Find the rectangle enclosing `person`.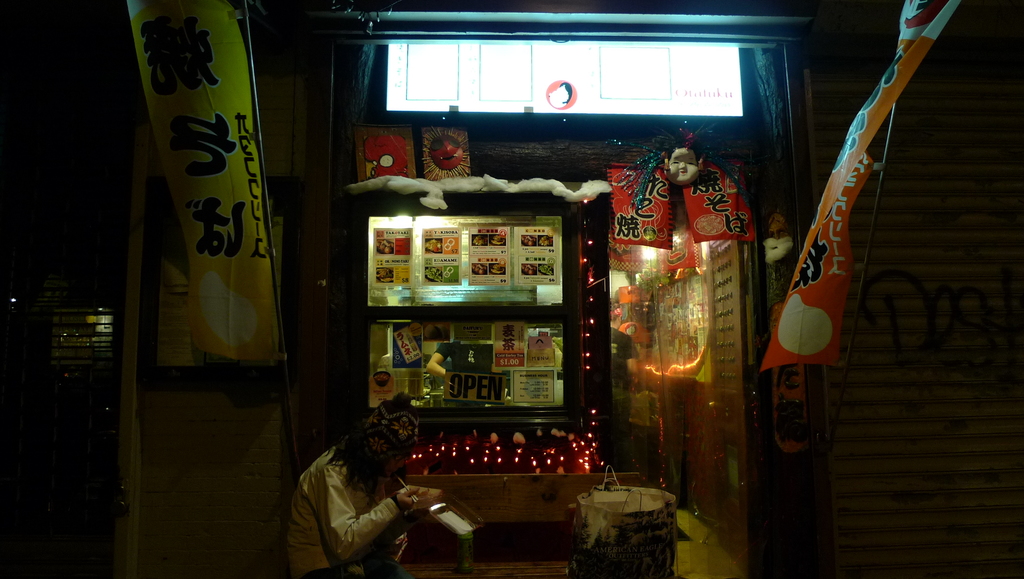
609, 295, 640, 471.
